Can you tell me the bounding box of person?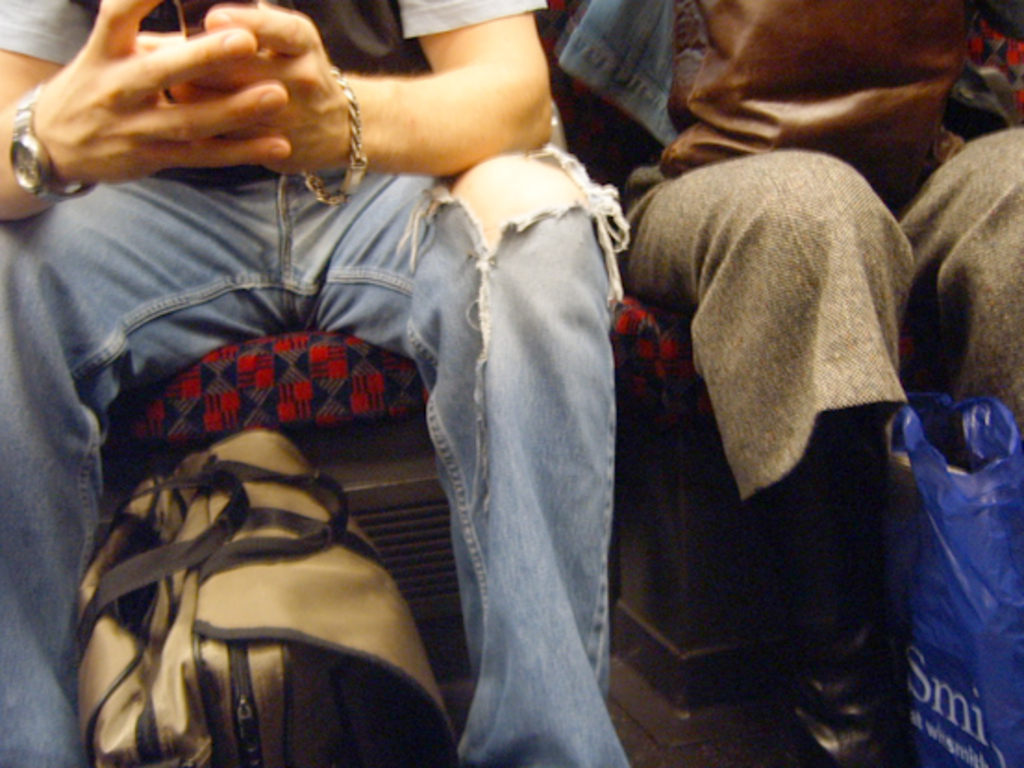
<bbox>554, 0, 1022, 766</bbox>.
